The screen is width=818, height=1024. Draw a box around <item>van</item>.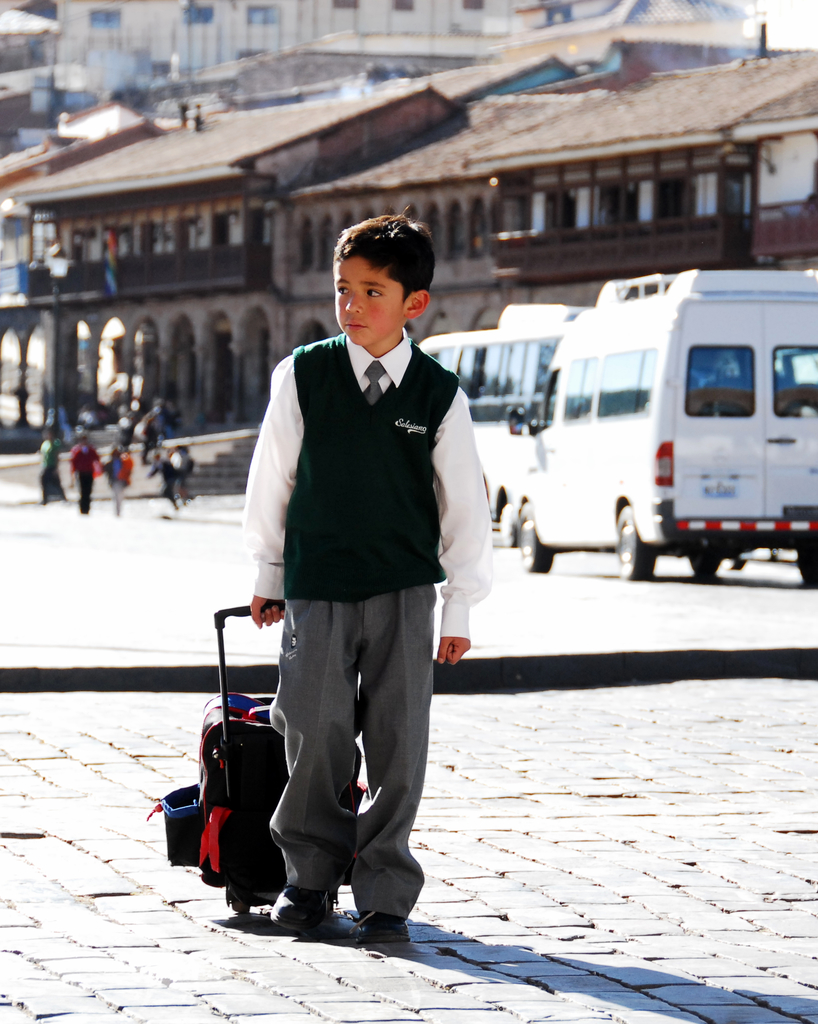
(x1=417, y1=298, x2=593, y2=545).
